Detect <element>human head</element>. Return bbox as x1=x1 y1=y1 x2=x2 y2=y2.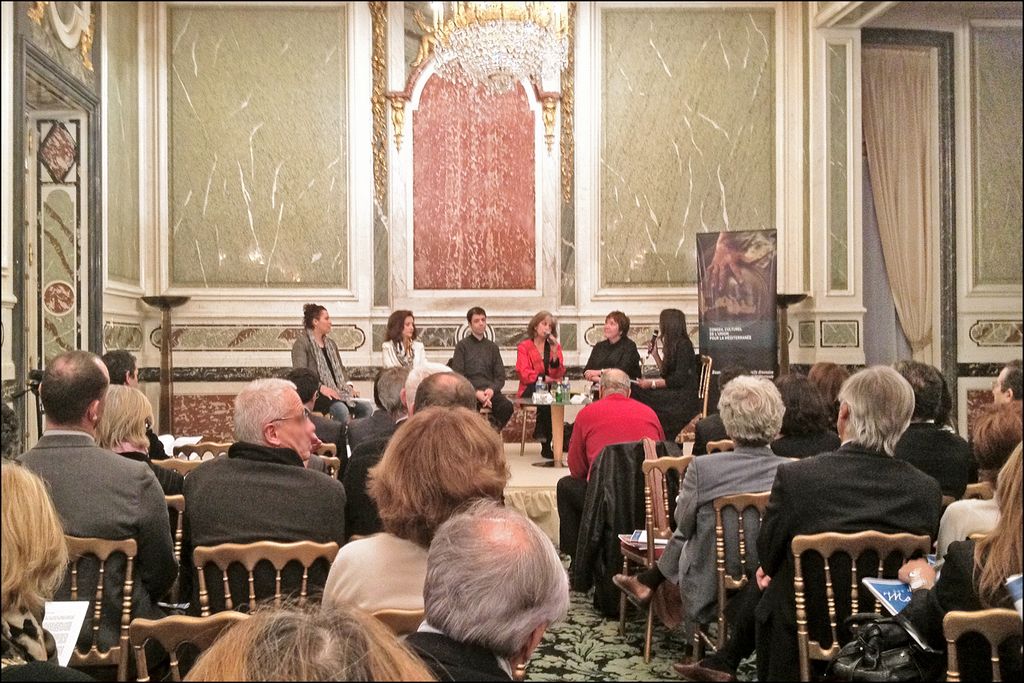
x1=41 y1=346 x2=109 y2=421.
